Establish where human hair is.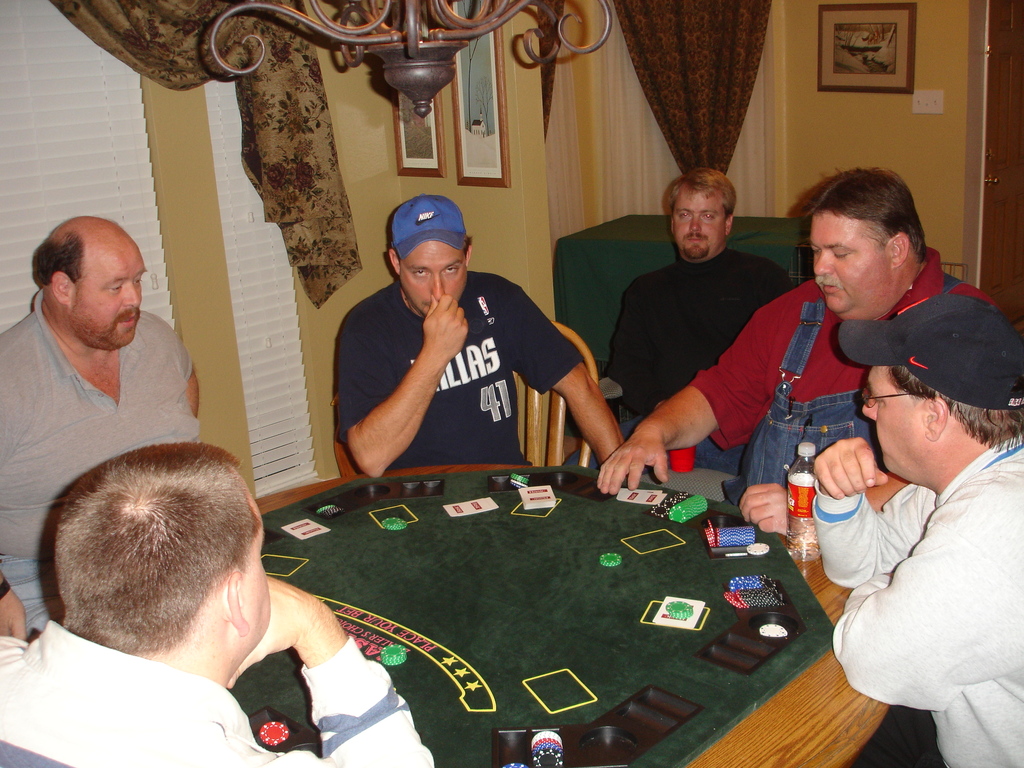
Established at box=[888, 364, 1023, 452].
